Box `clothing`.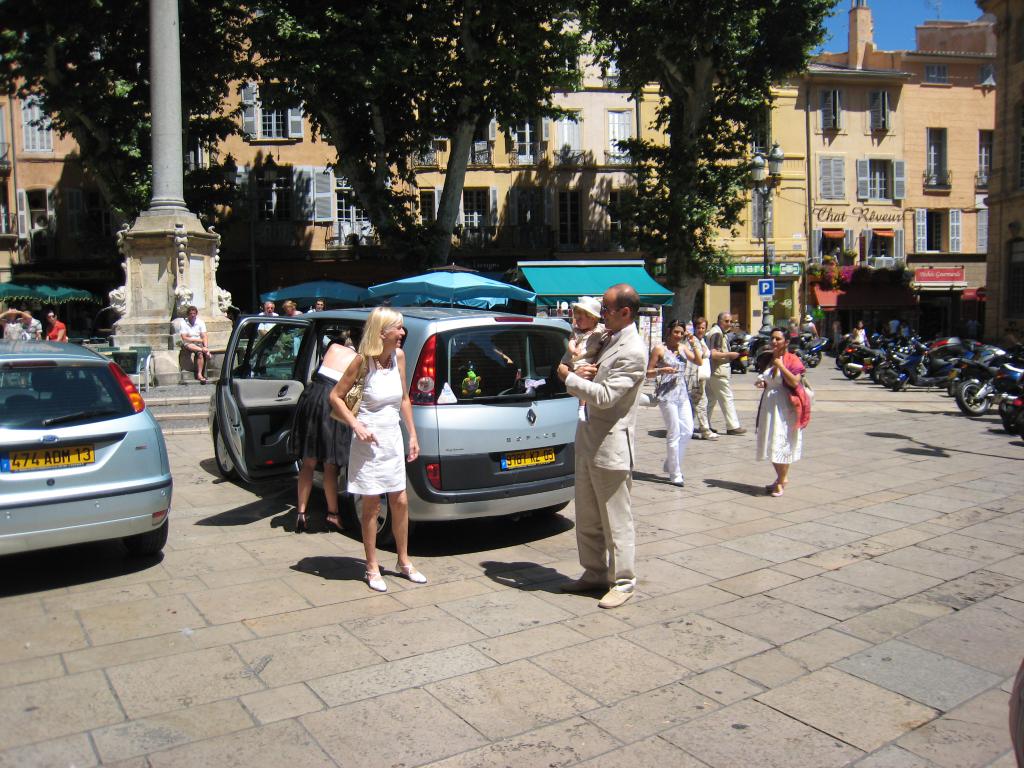
1:321:26:343.
